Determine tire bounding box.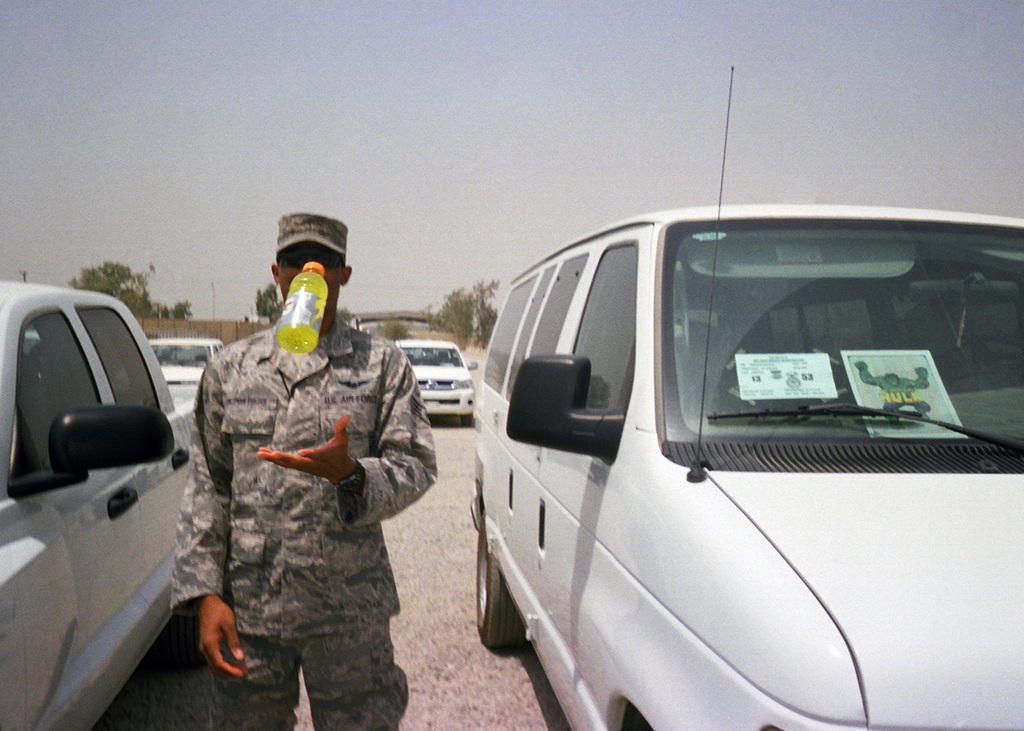
Determined: [473,511,522,647].
